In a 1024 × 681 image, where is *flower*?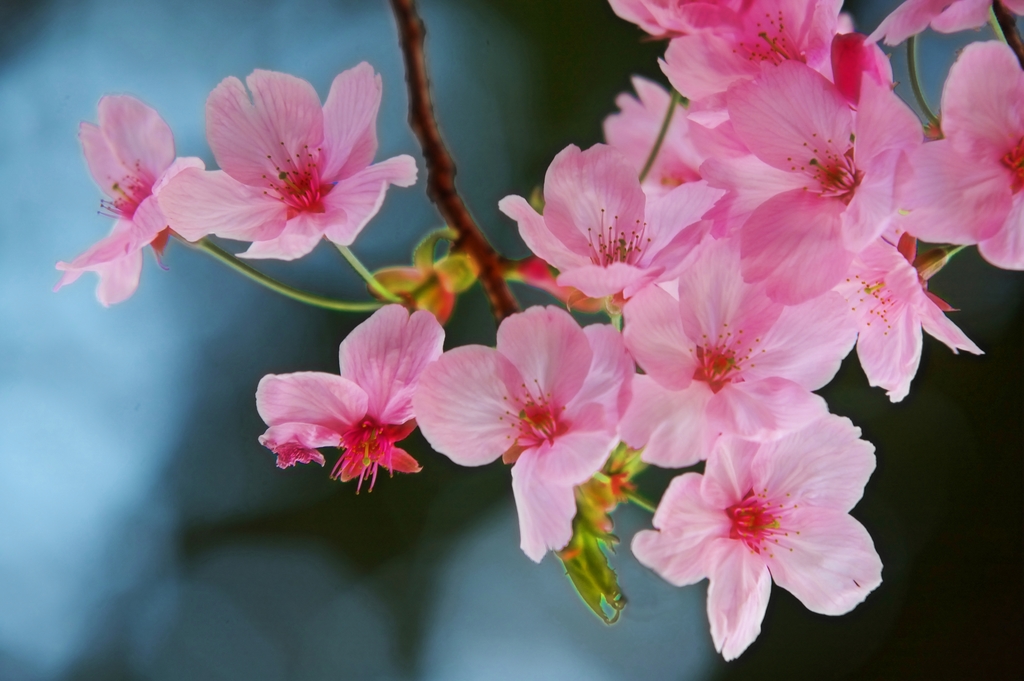
{"x1": 741, "y1": 233, "x2": 986, "y2": 398}.
